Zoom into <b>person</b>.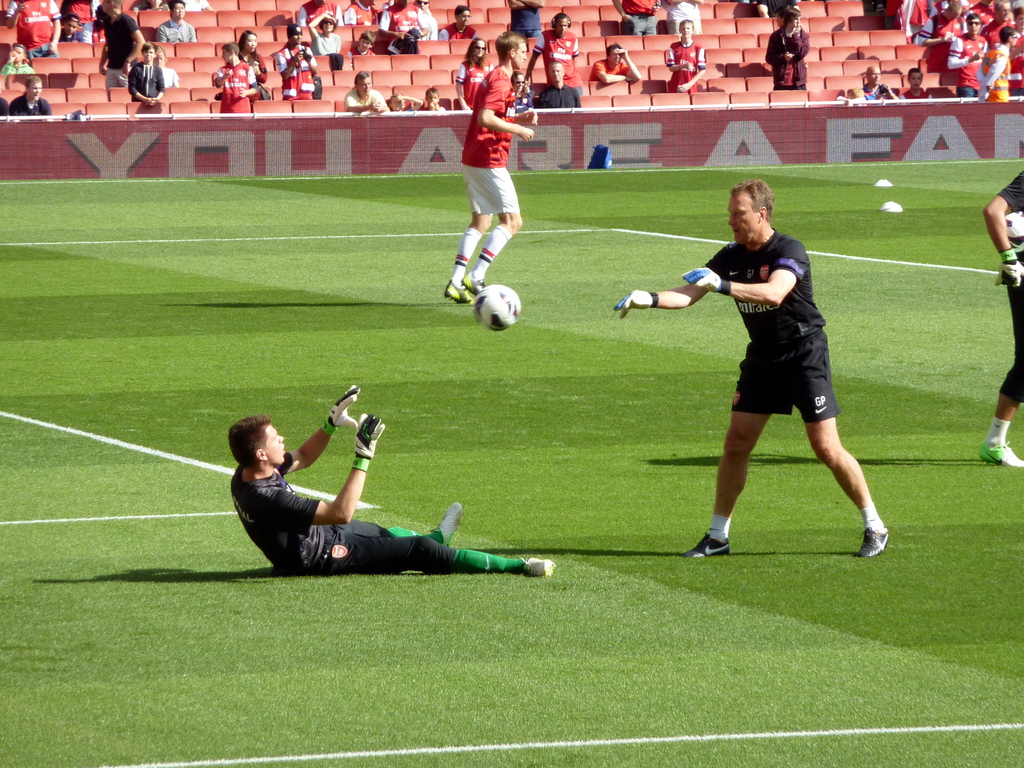
Zoom target: box=[83, 5, 109, 45].
